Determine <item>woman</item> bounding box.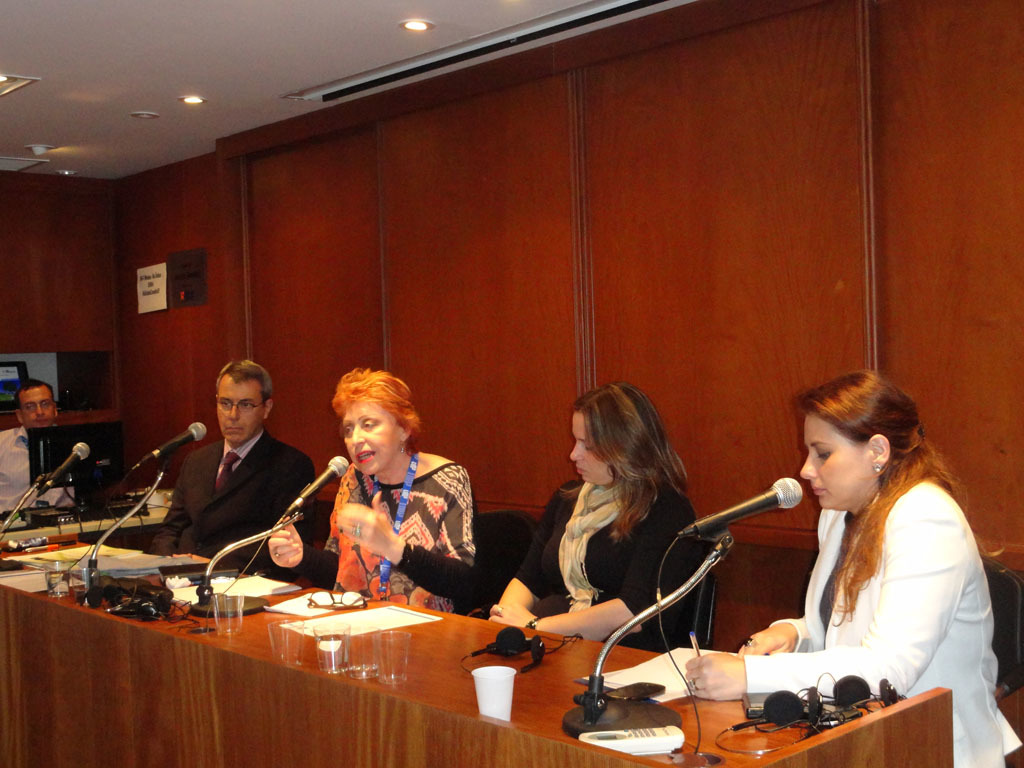
Determined: bbox(261, 364, 484, 615).
